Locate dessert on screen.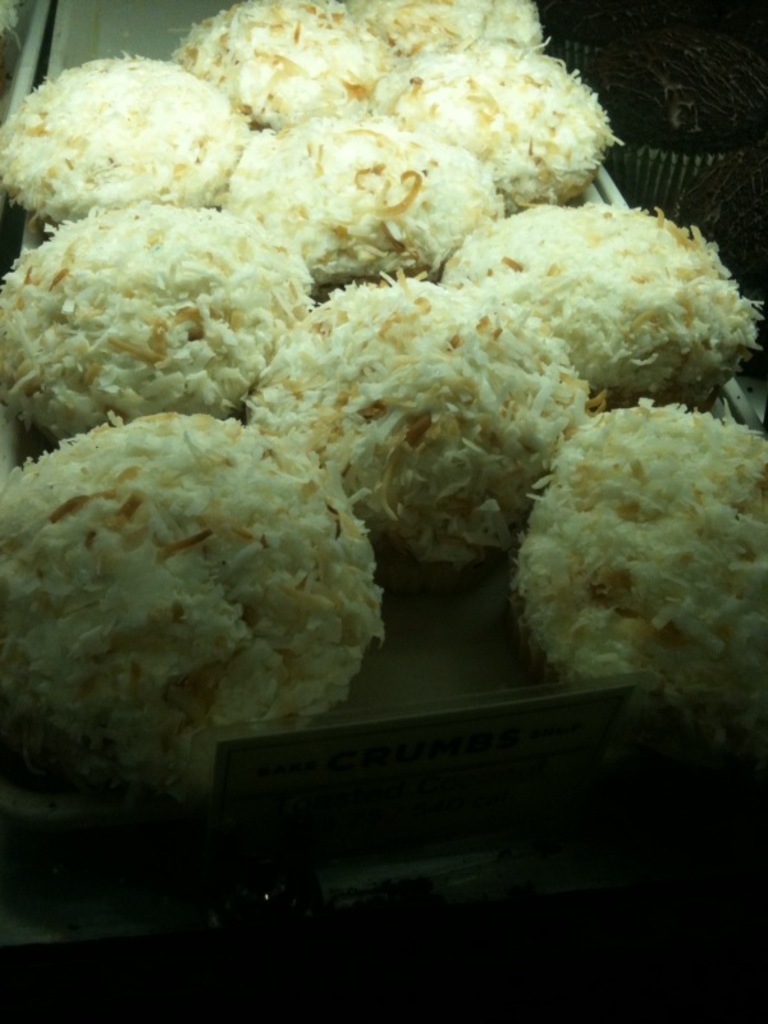
On screen at box=[507, 406, 767, 727].
